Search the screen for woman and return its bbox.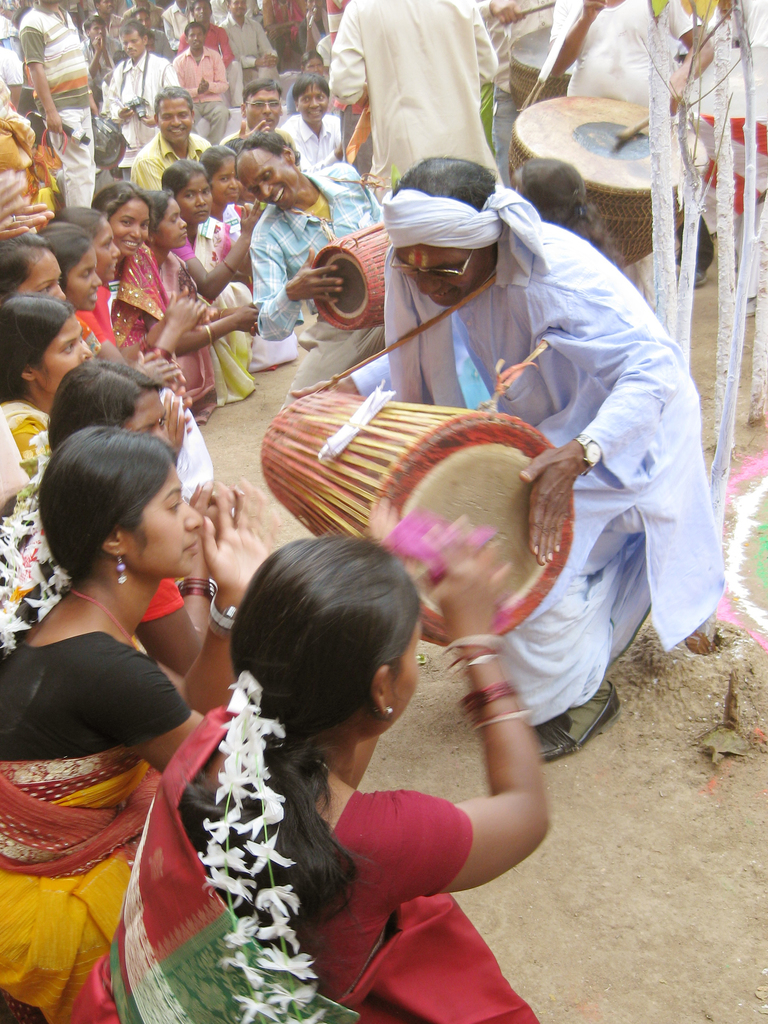
Found: {"left": 137, "top": 191, "right": 261, "bottom": 420}.
